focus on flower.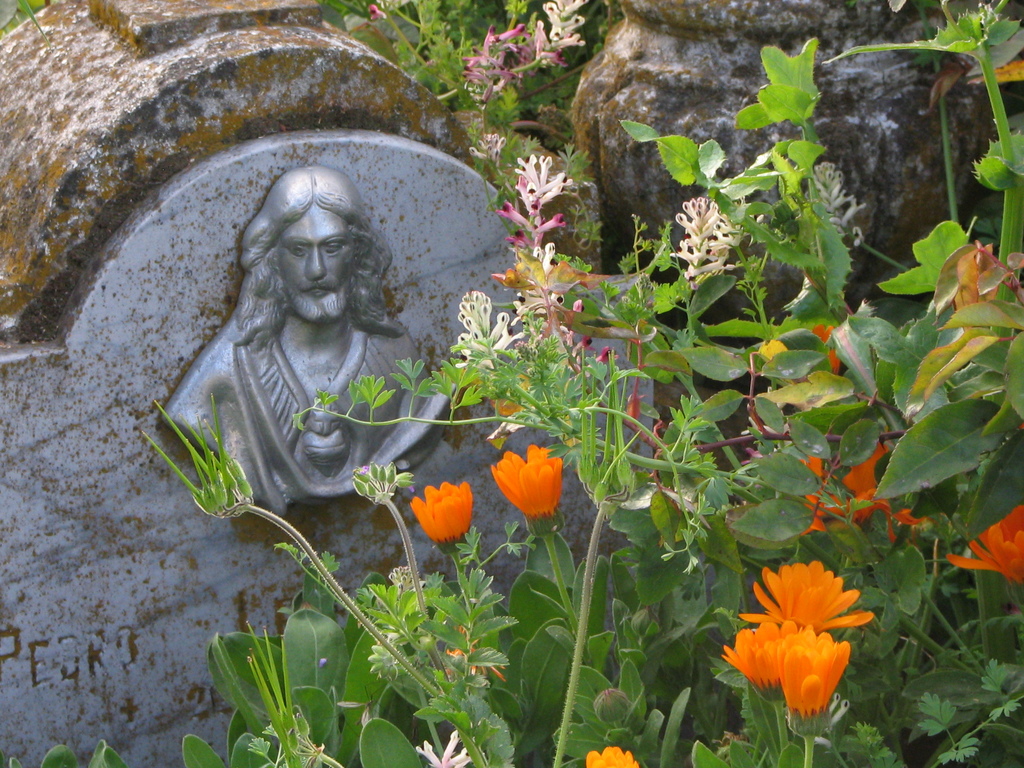
Focused at select_region(787, 444, 886, 534).
